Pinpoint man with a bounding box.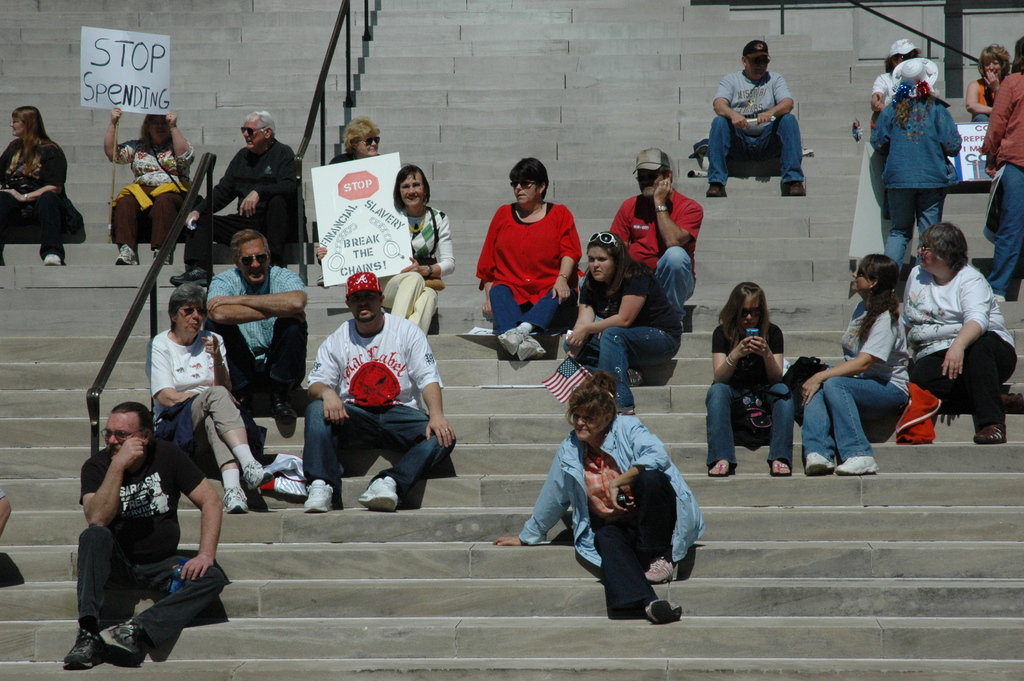
pyautogui.locateOnScreen(294, 264, 465, 521).
